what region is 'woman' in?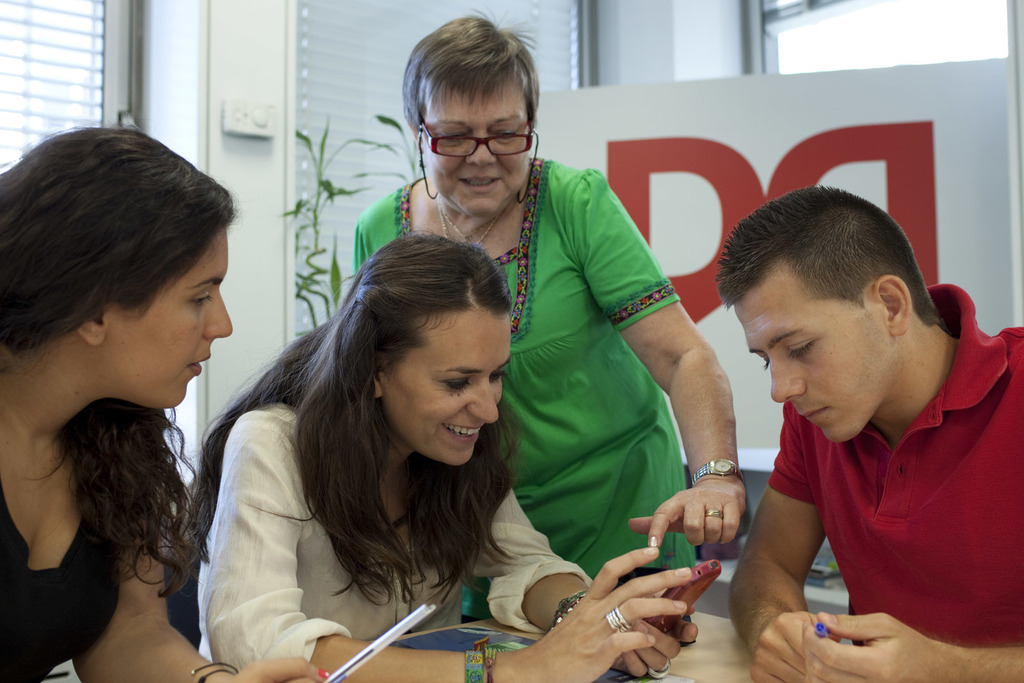
349:6:742:607.
